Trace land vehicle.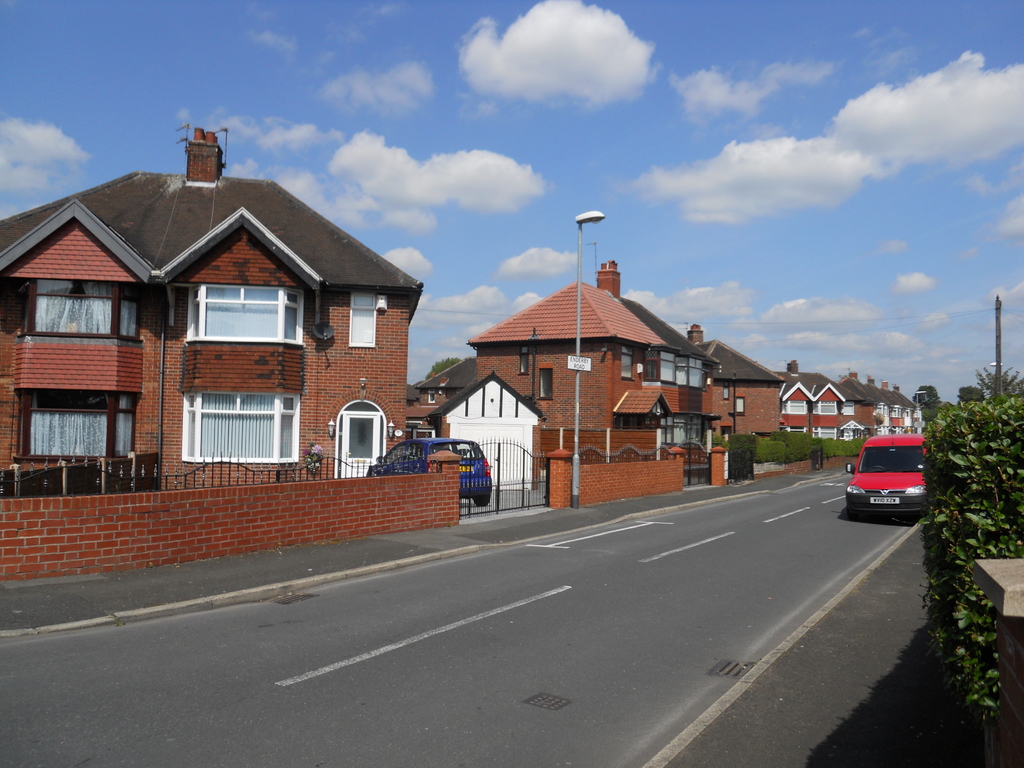
Traced to (852,429,948,525).
